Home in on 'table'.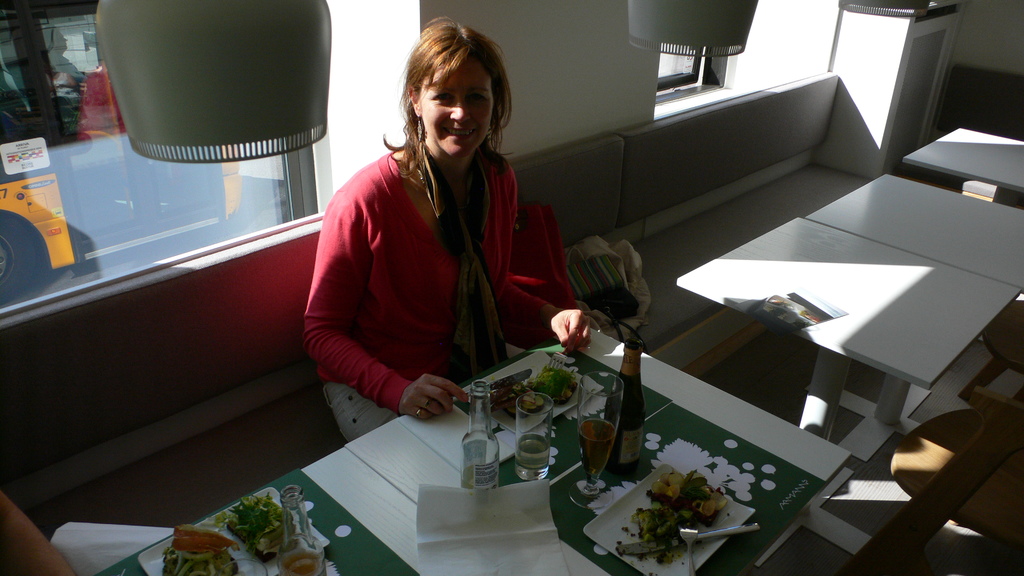
Homed in at crop(671, 211, 1018, 505).
